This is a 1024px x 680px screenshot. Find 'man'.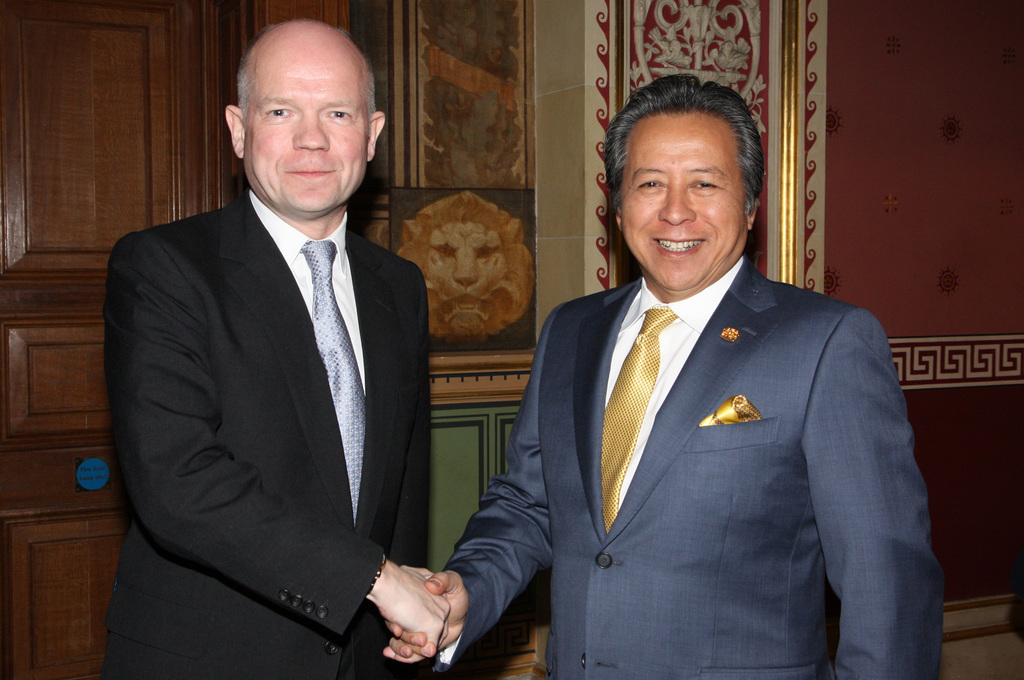
Bounding box: Rect(103, 8, 458, 679).
